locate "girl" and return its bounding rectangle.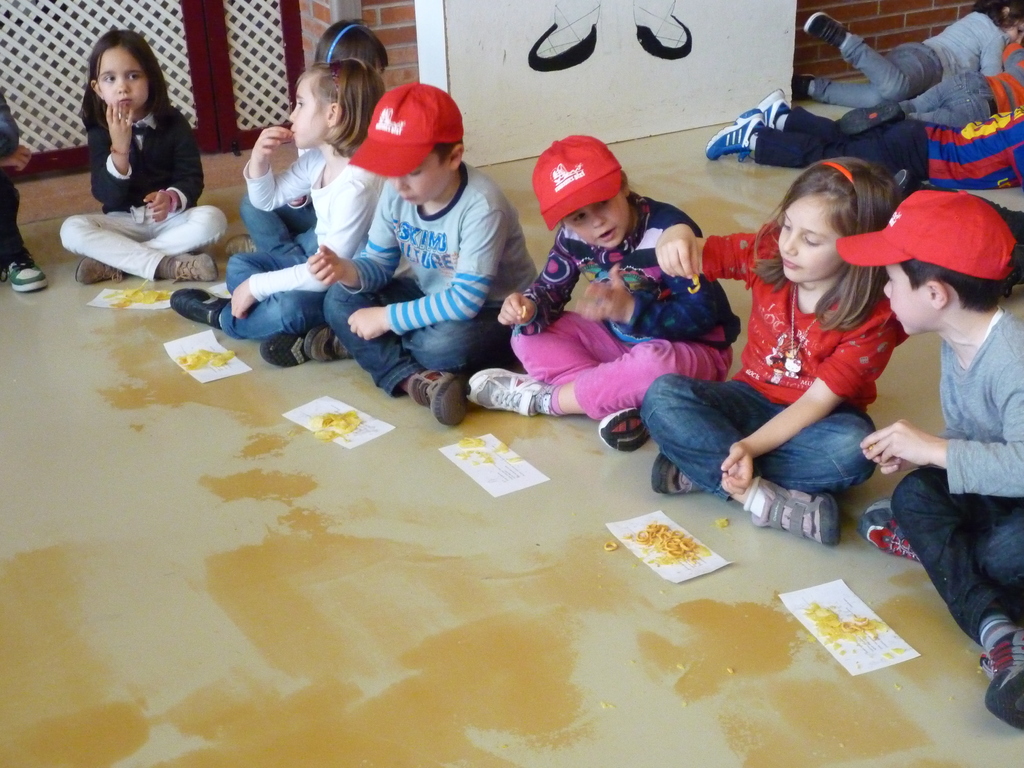
rect(173, 61, 395, 344).
